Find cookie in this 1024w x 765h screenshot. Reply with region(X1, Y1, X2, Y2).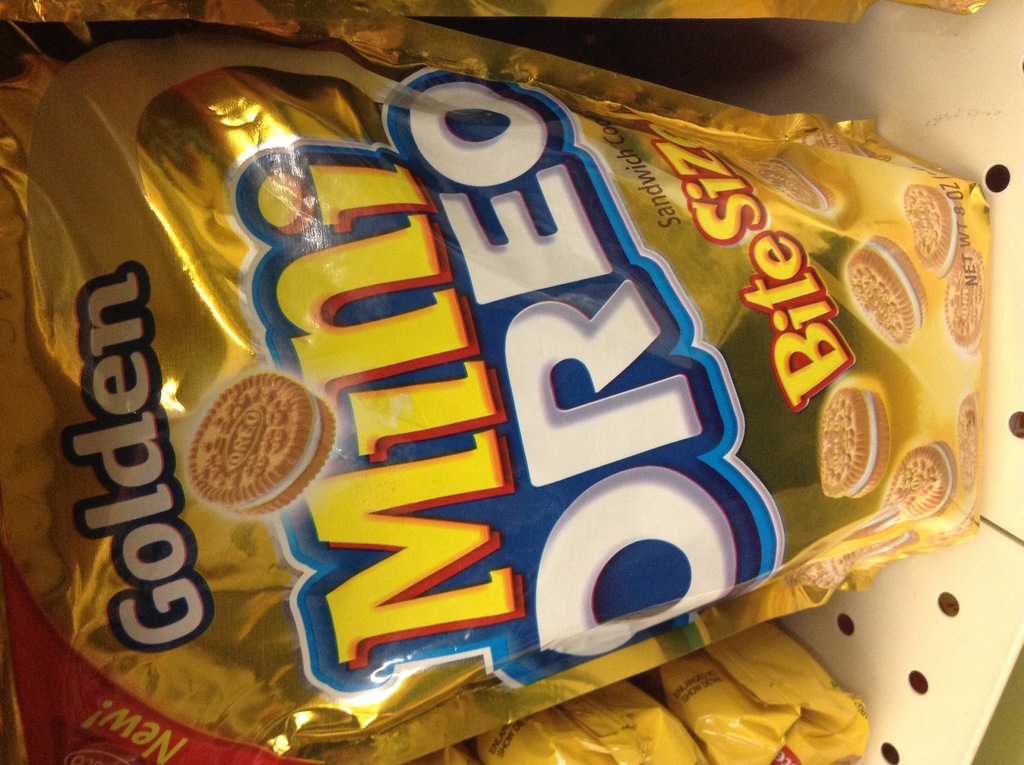
region(844, 230, 934, 350).
